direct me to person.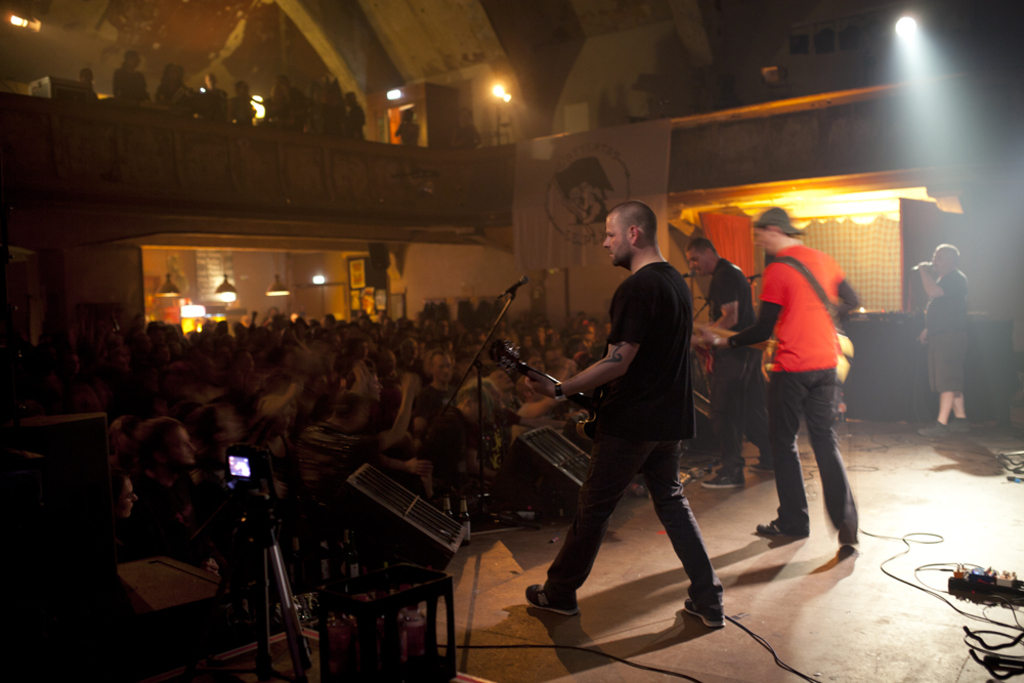
Direction: [197,74,228,120].
